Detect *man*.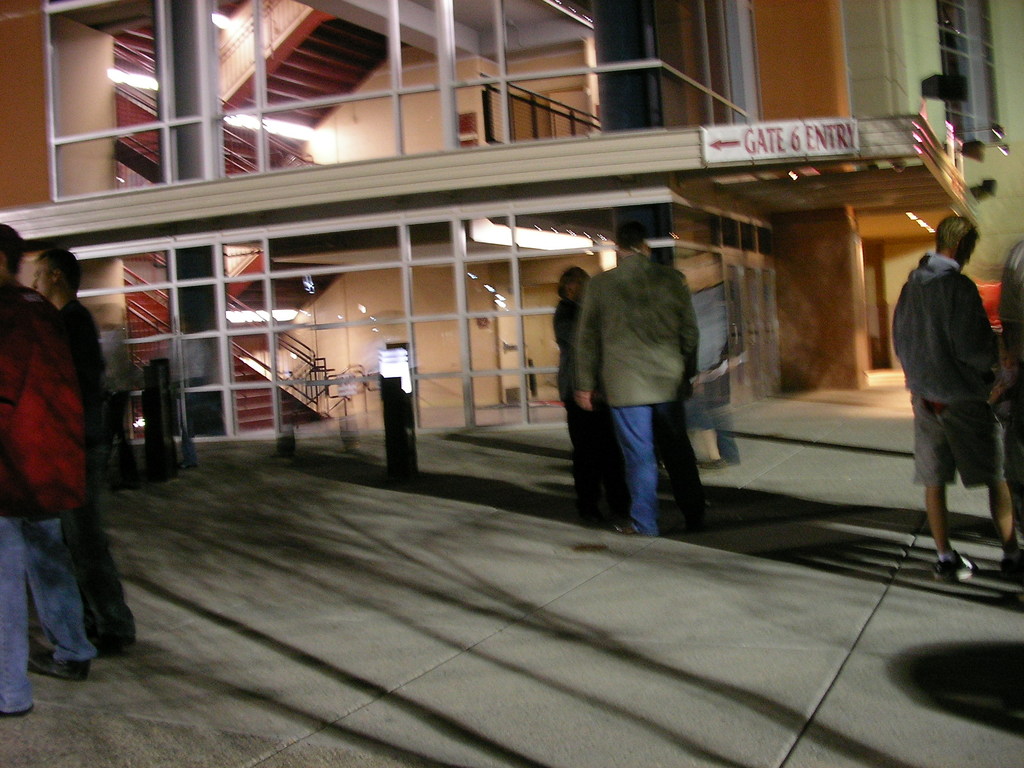
Detected at Rect(997, 237, 1023, 557).
